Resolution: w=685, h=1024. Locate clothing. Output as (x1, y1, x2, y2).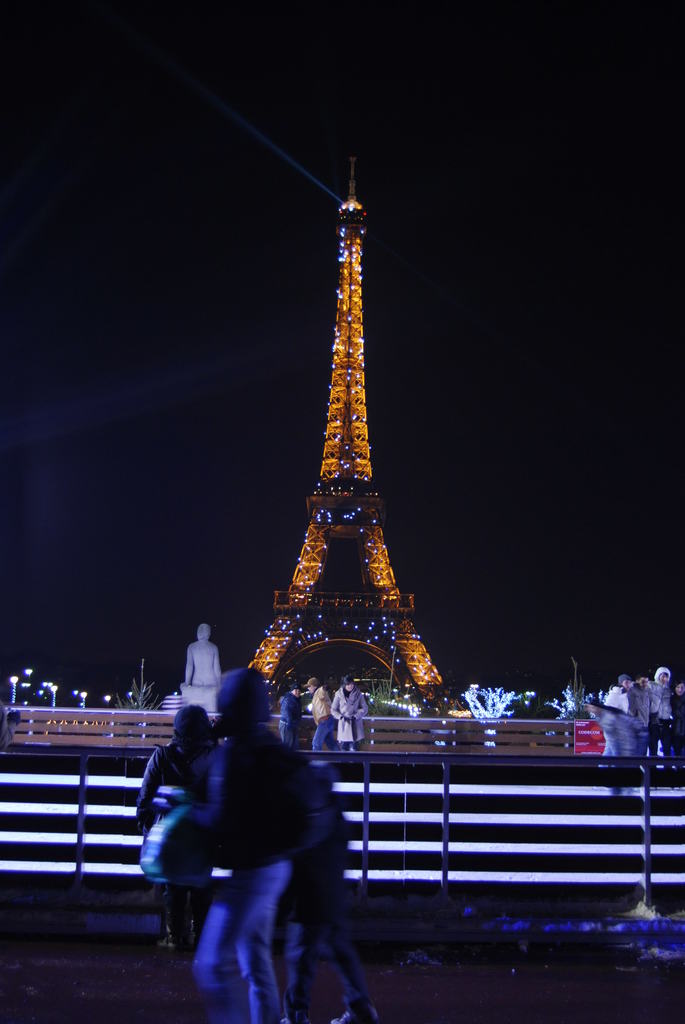
(146, 740, 218, 956).
